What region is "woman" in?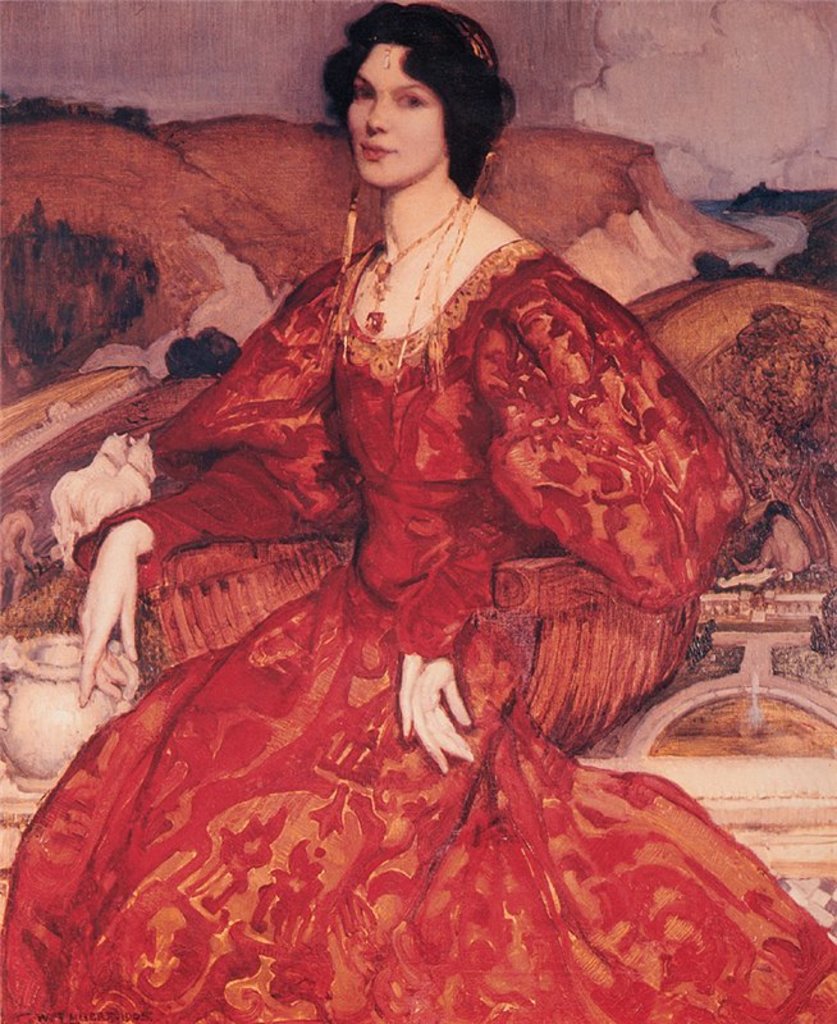
x1=54, y1=22, x2=765, y2=989.
